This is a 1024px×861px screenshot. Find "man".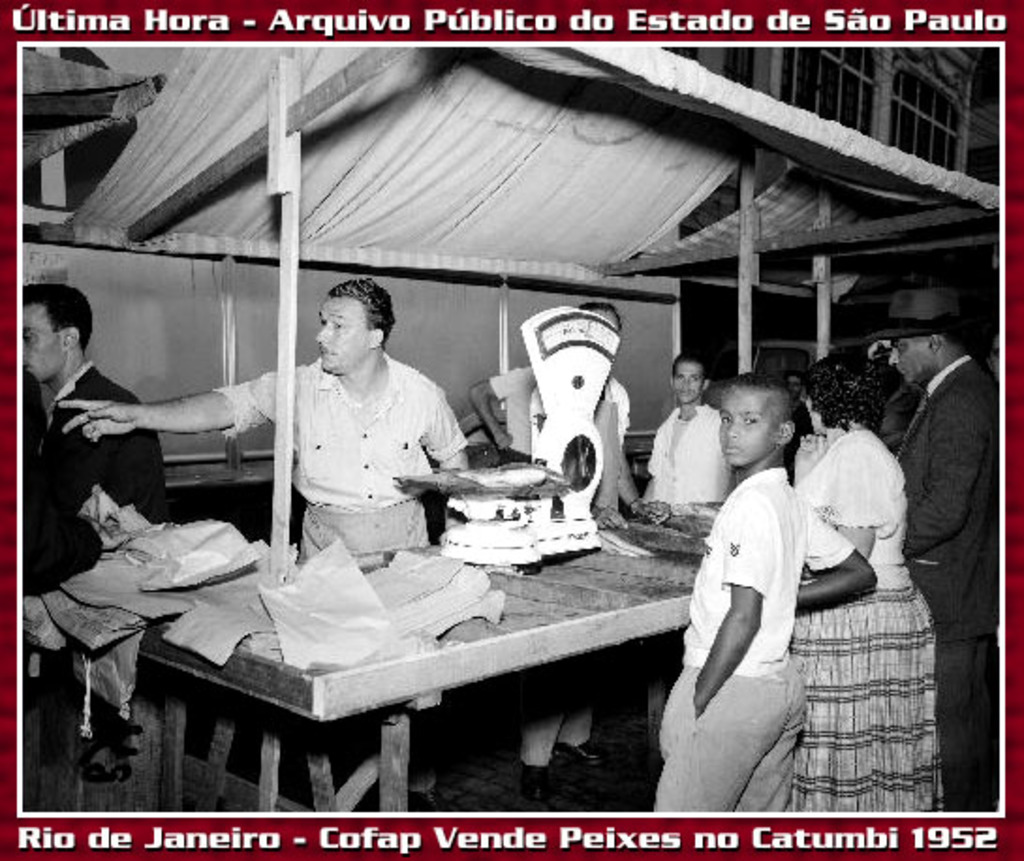
Bounding box: locate(900, 280, 1015, 697).
